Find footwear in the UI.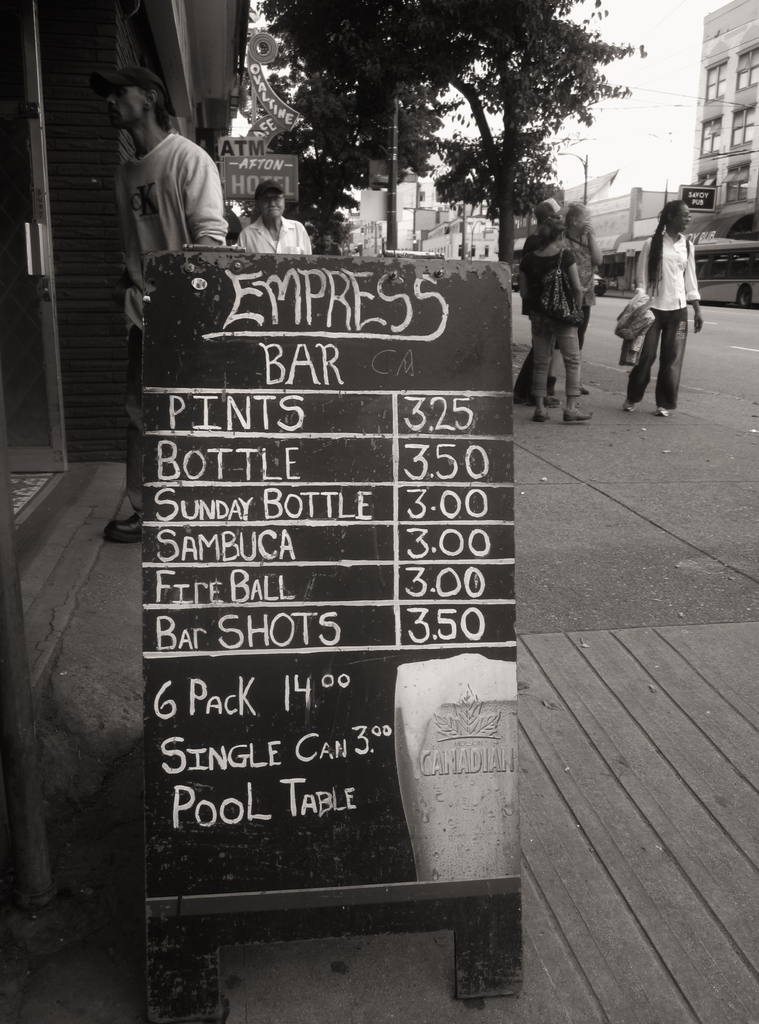
UI element at rect(619, 403, 634, 415).
